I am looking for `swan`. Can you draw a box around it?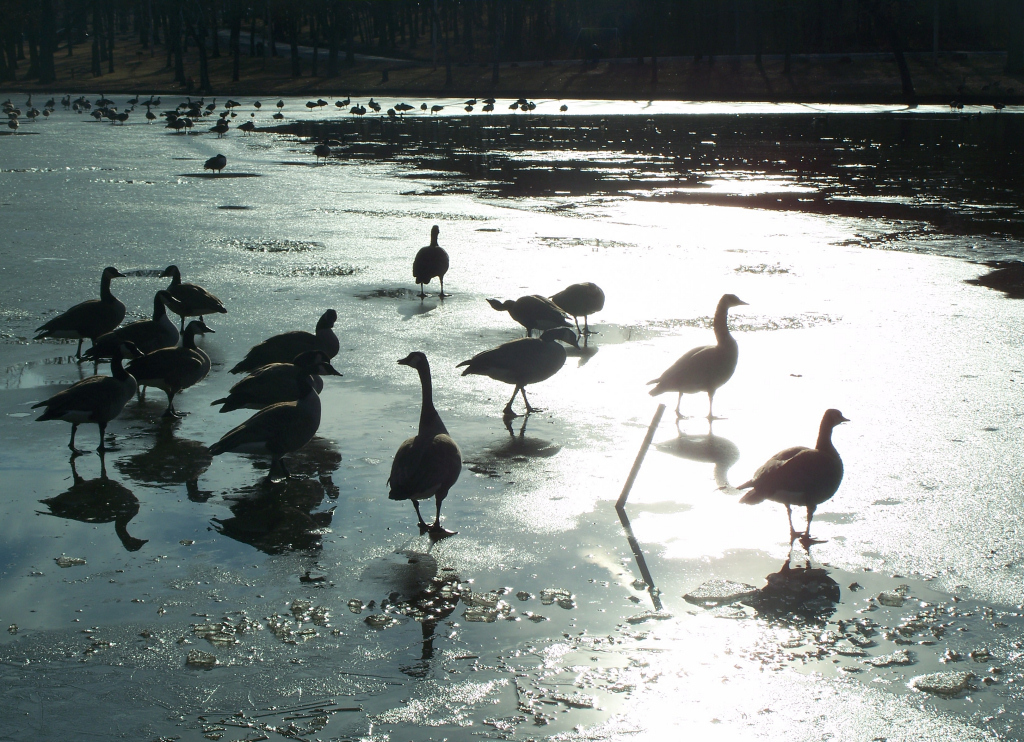
Sure, the bounding box is detection(24, 106, 40, 121).
